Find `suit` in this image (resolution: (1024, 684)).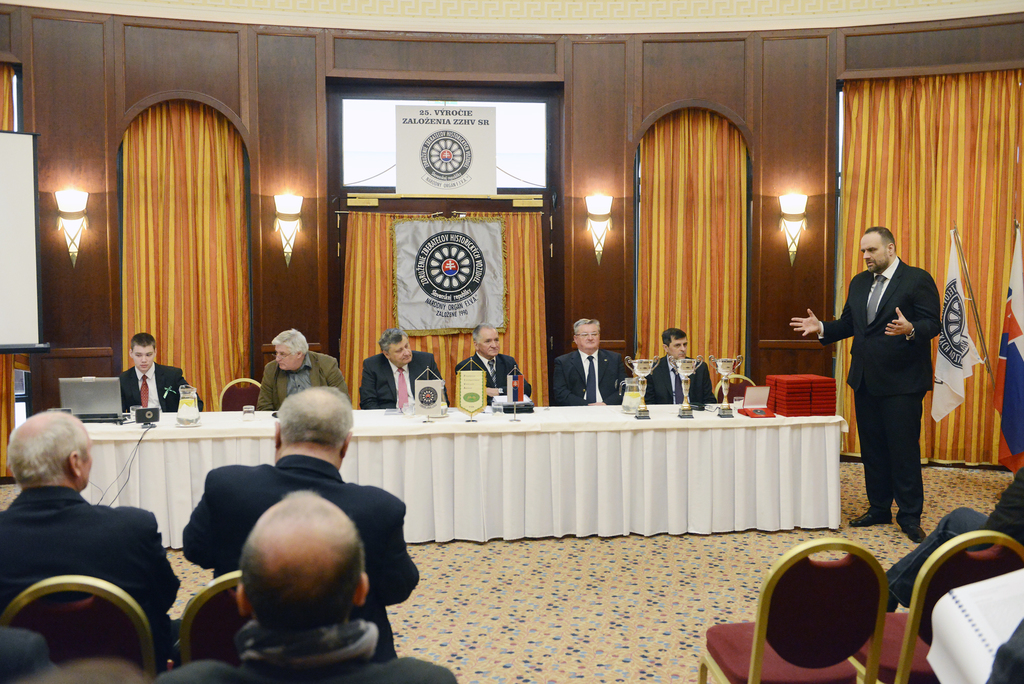
[left=115, top=364, right=206, bottom=415].
